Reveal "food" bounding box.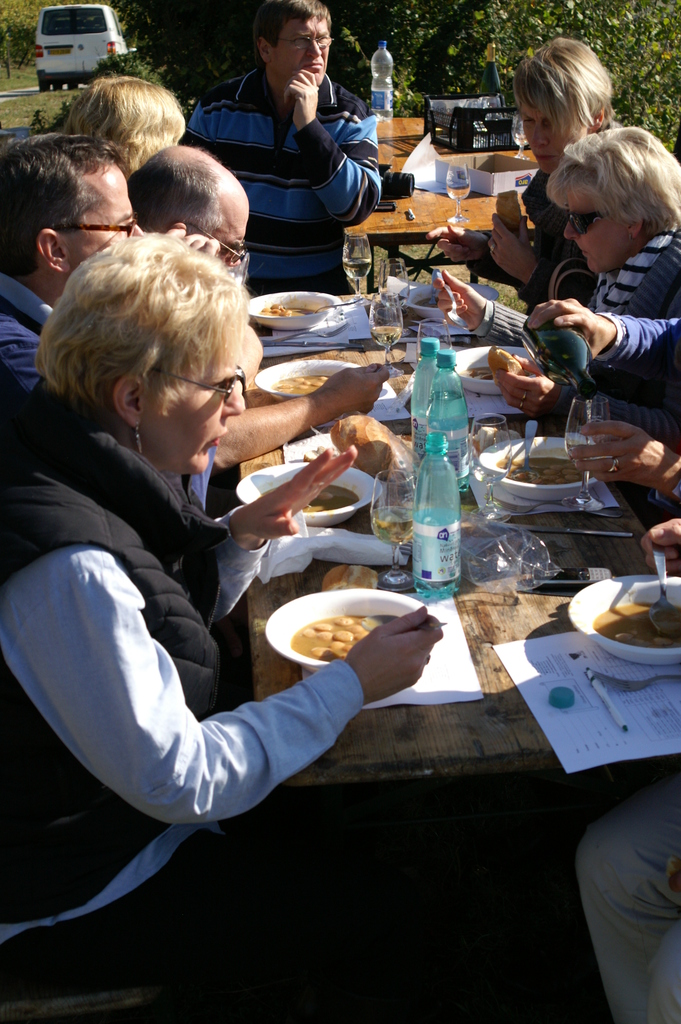
Revealed: {"left": 303, "top": 415, "right": 415, "bottom": 481}.
